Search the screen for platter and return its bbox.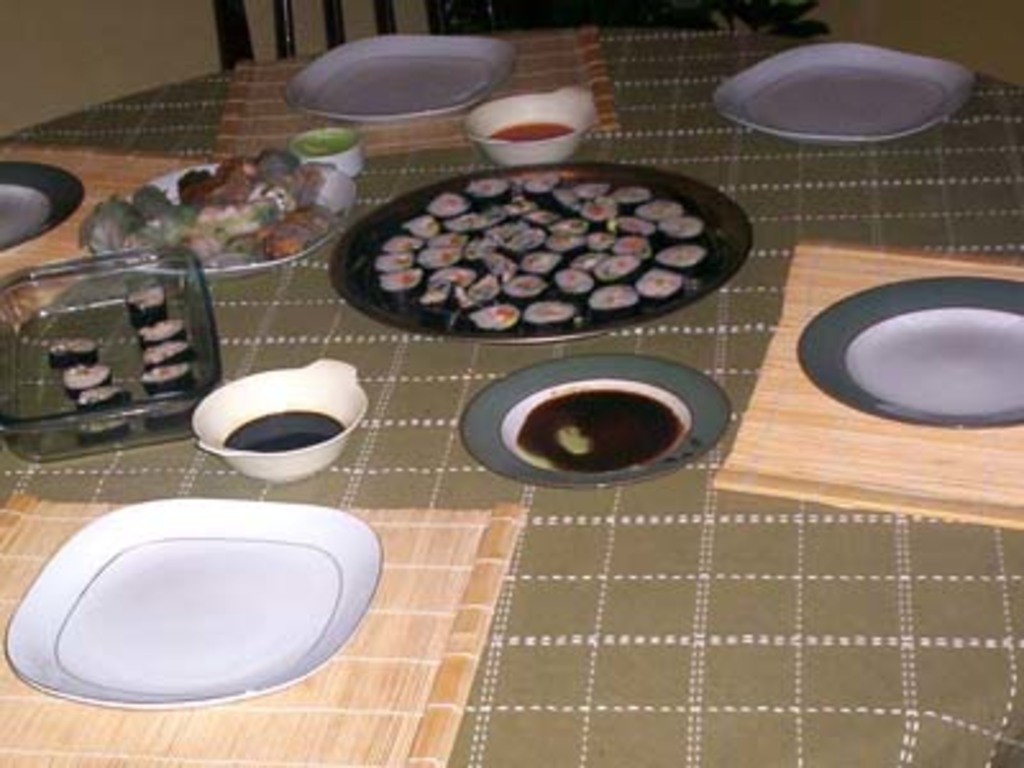
Found: {"x1": 0, "y1": 164, "x2": 84, "y2": 256}.
